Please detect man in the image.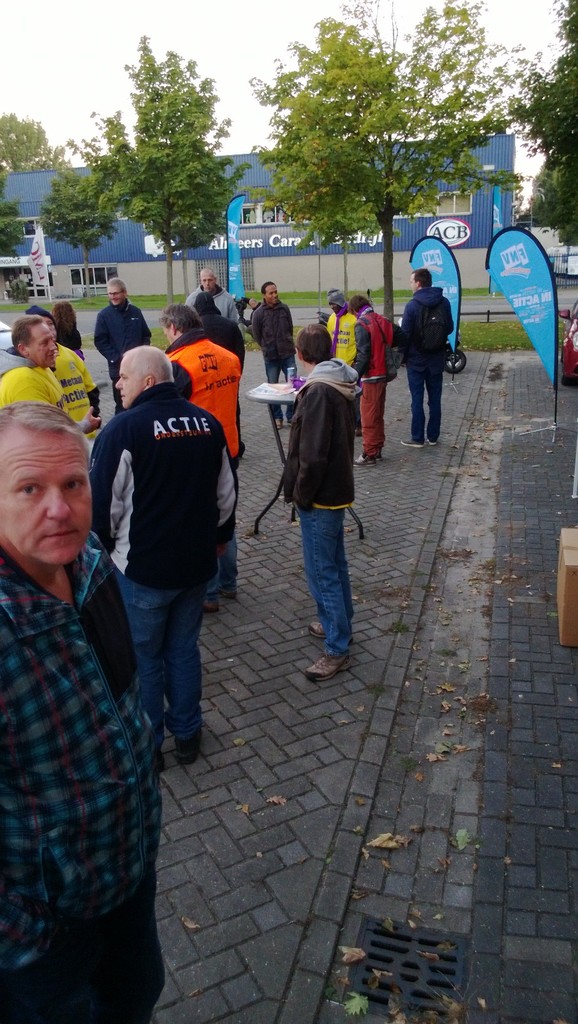
(181,266,236,321).
